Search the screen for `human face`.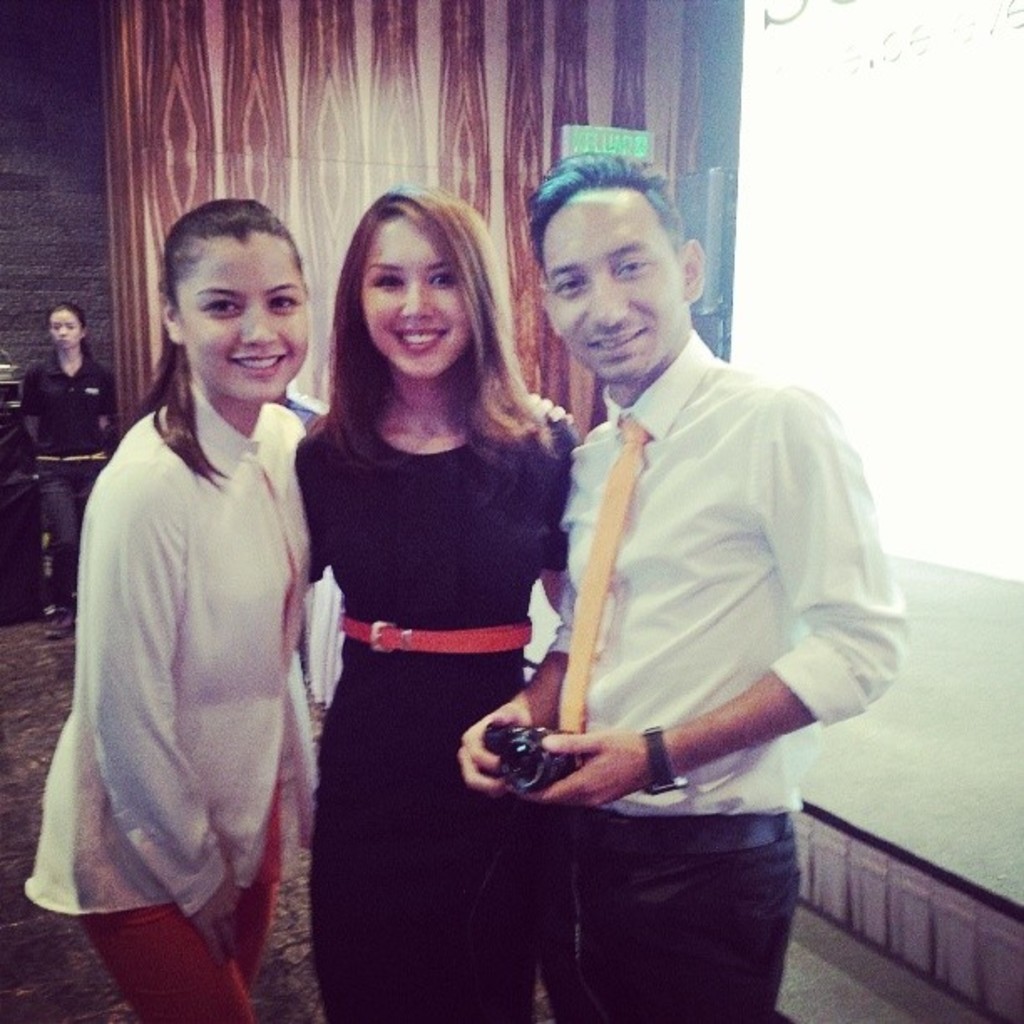
Found at select_region(49, 310, 85, 356).
